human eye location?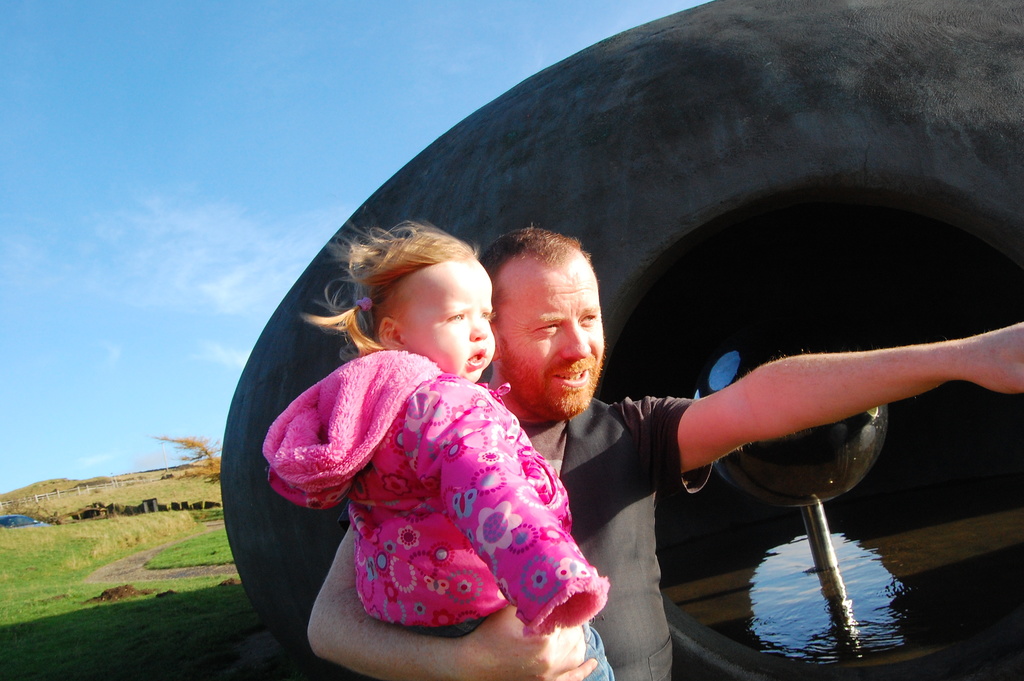
x1=529 y1=320 x2=568 y2=339
